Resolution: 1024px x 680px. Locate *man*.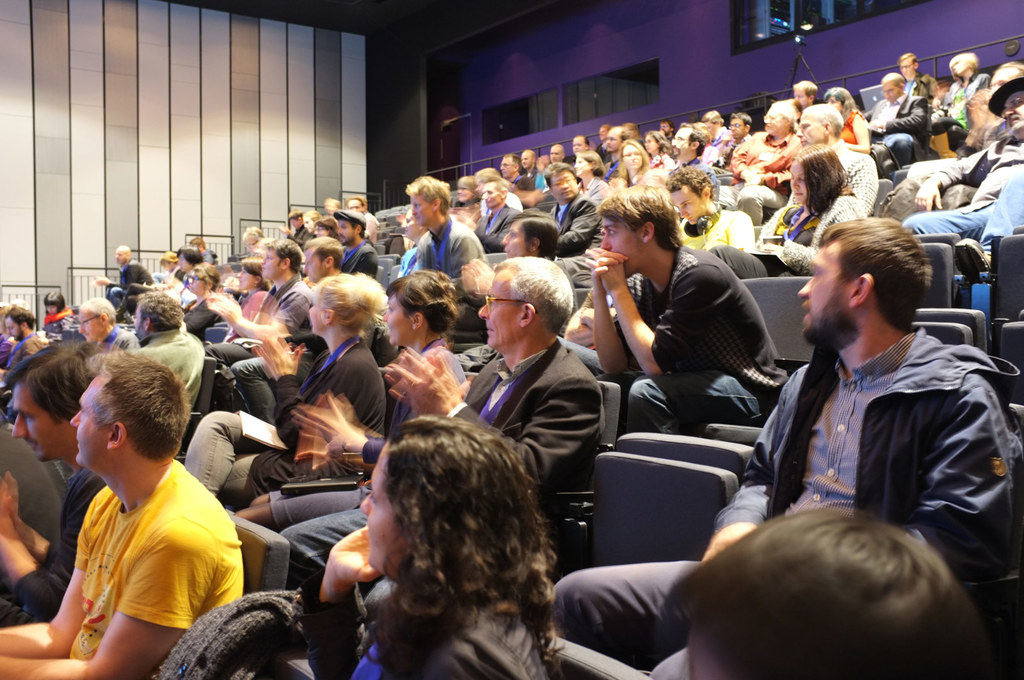
<region>402, 175, 488, 289</region>.
